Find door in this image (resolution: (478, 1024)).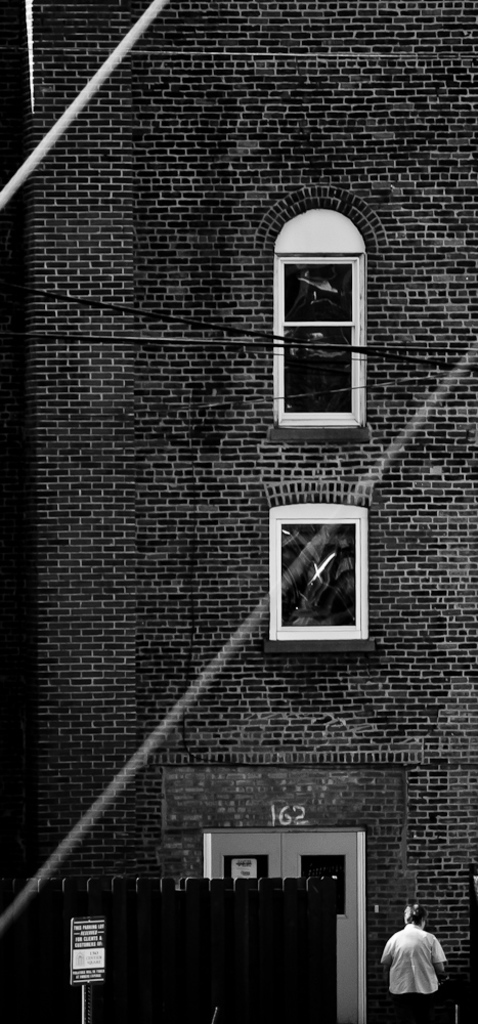
bbox=[268, 818, 366, 997].
